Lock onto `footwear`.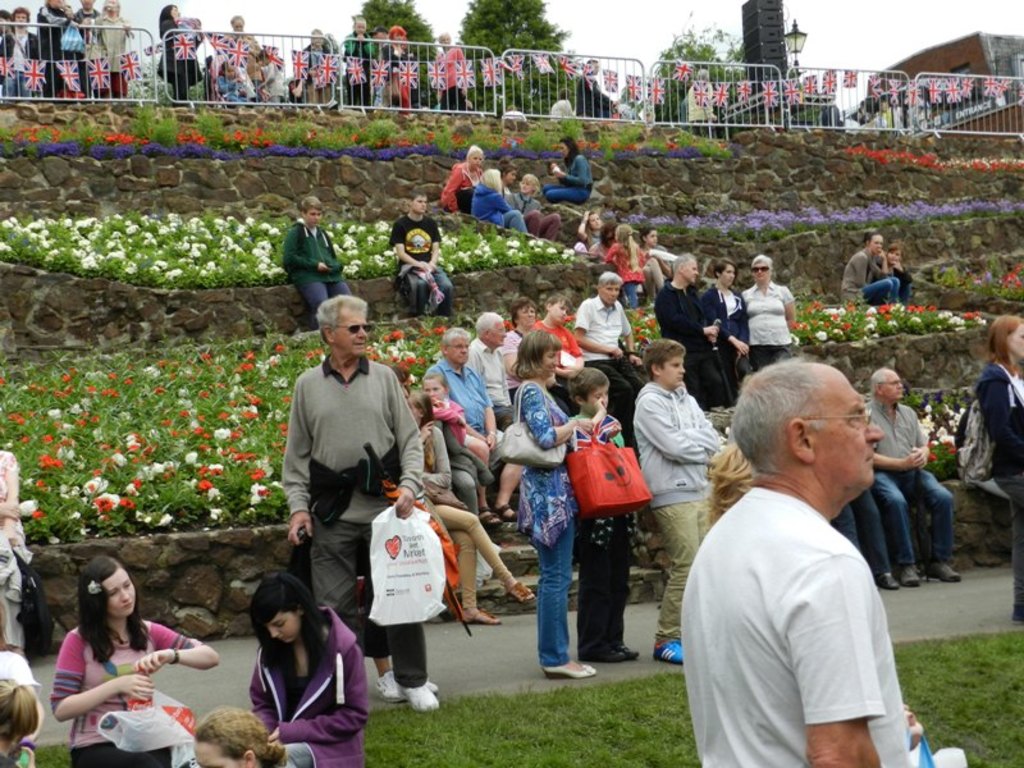
Locked: locate(540, 657, 598, 685).
